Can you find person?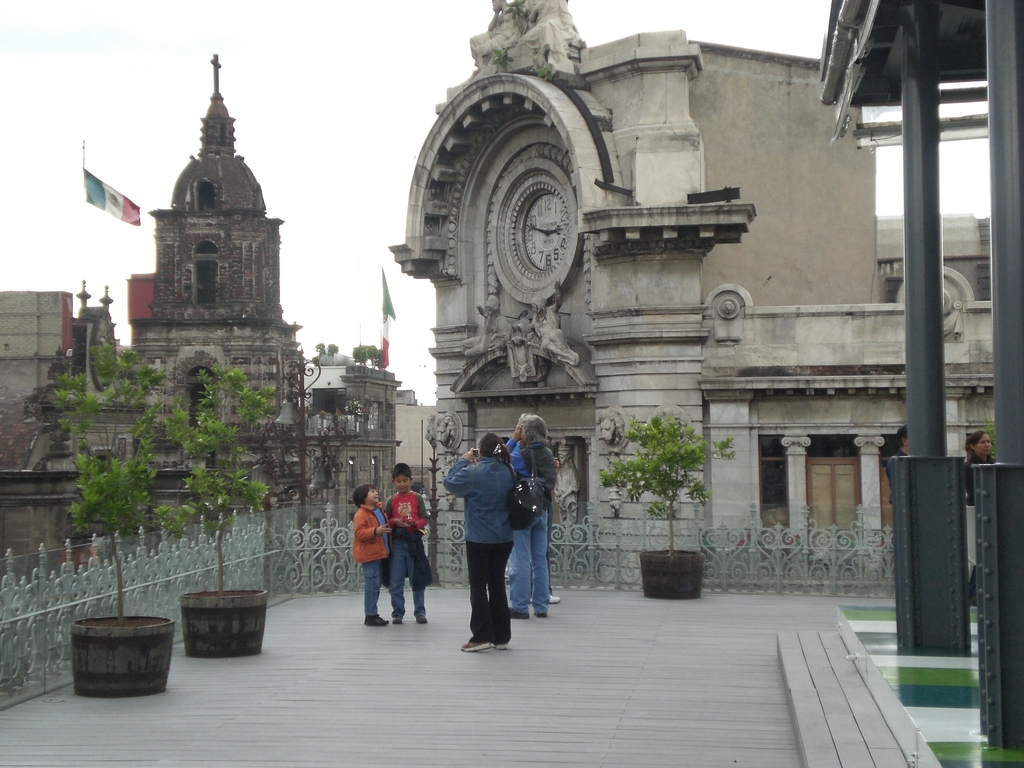
Yes, bounding box: rect(380, 460, 437, 622).
